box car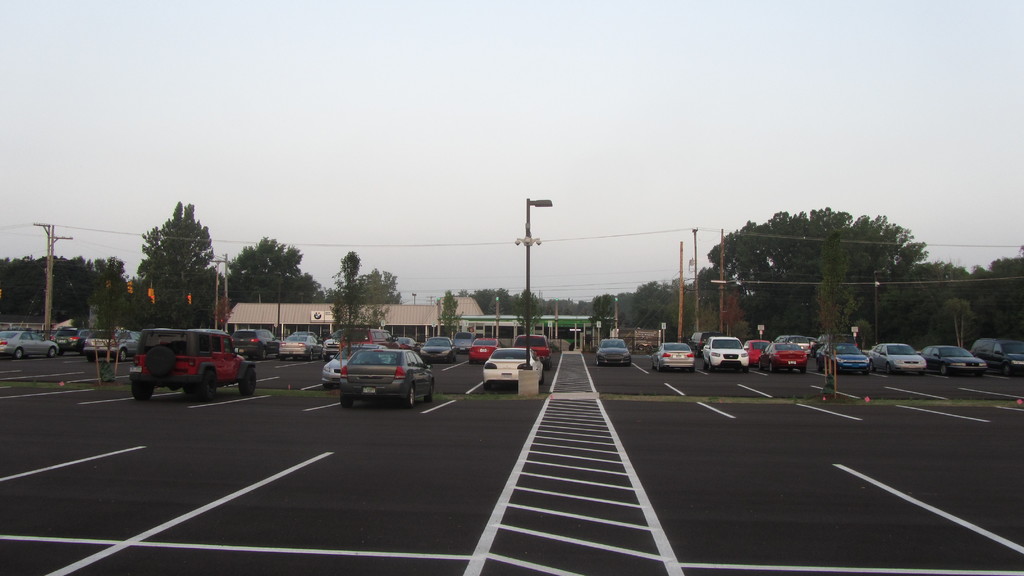
<bbox>83, 332, 140, 363</bbox>
